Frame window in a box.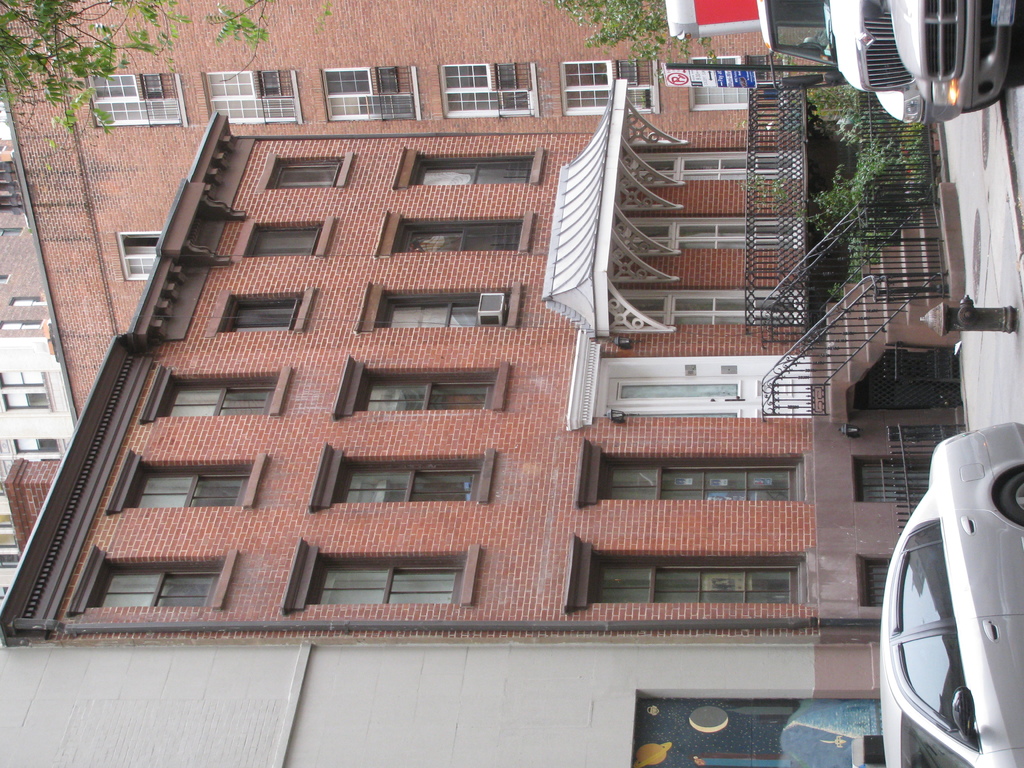
bbox=(437, 60, 541, 120).
